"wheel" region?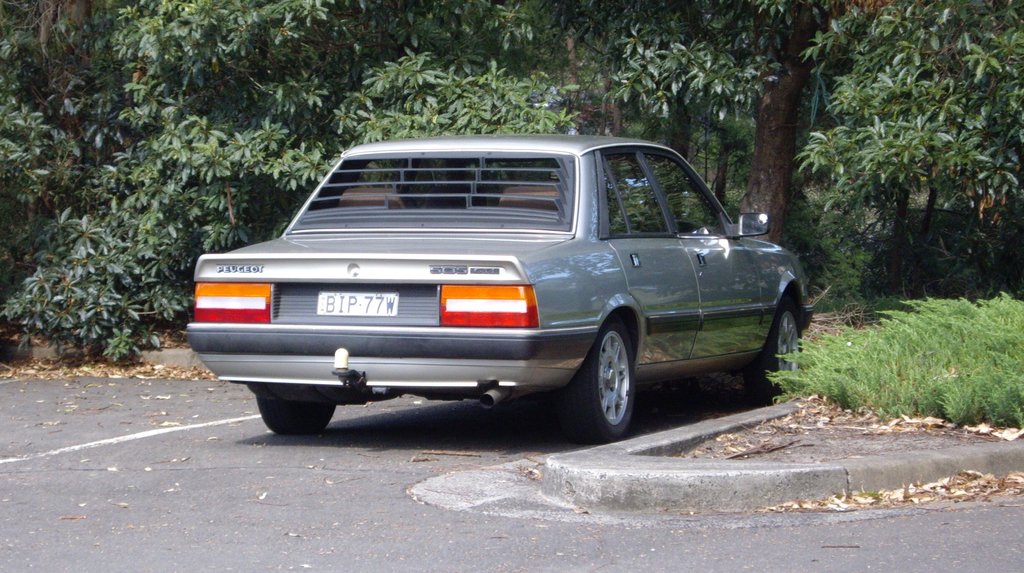
(left=253, top=390, right=335, bottom=440)
